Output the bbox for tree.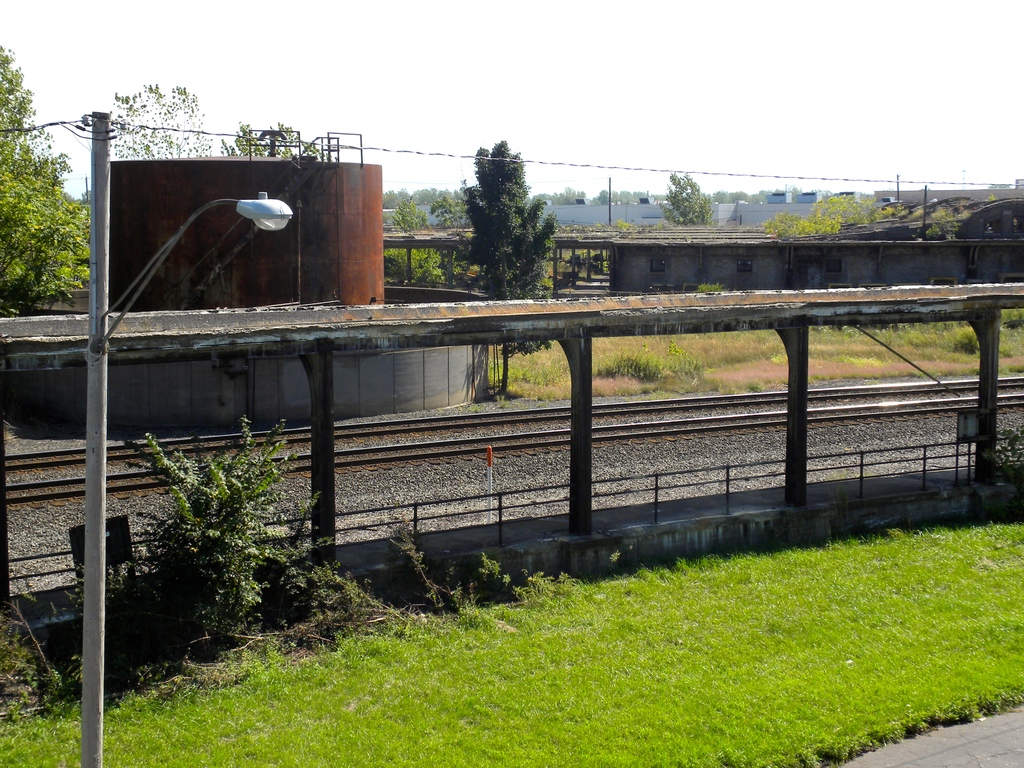
[431,193,474,280].
